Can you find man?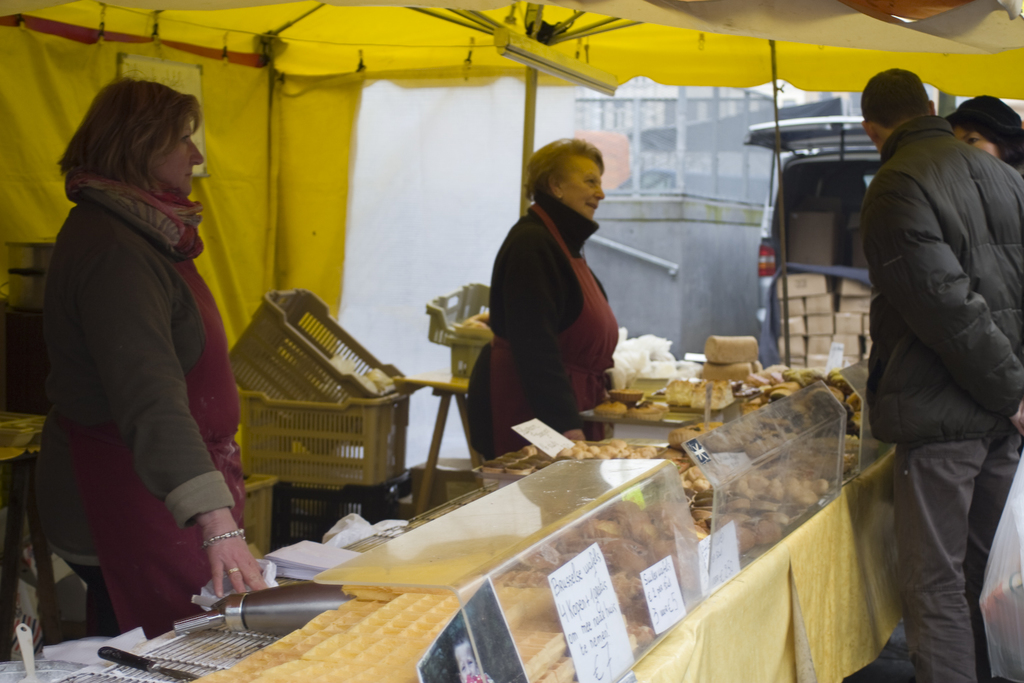
Yes, bounding box: [x1=842, y1=0, x2=1023, y2=682].
